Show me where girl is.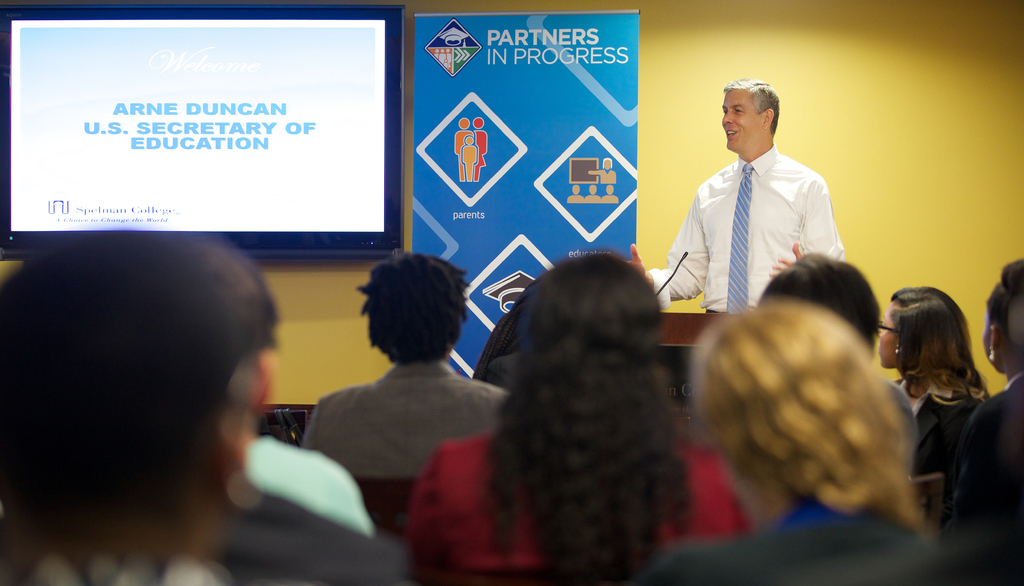
girl is at {"x1": 876, "y1": 288, "x2": 981, "y2": 499}.
